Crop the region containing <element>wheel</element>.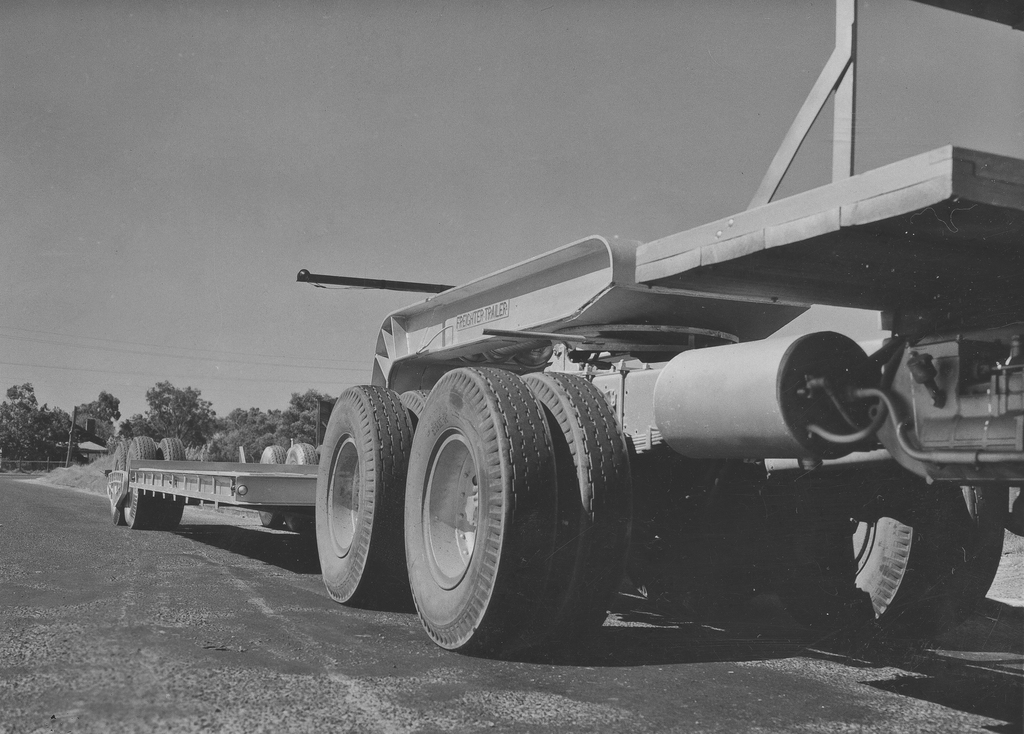
Crop region: left=767, top=464, right=948, bottom=639.
